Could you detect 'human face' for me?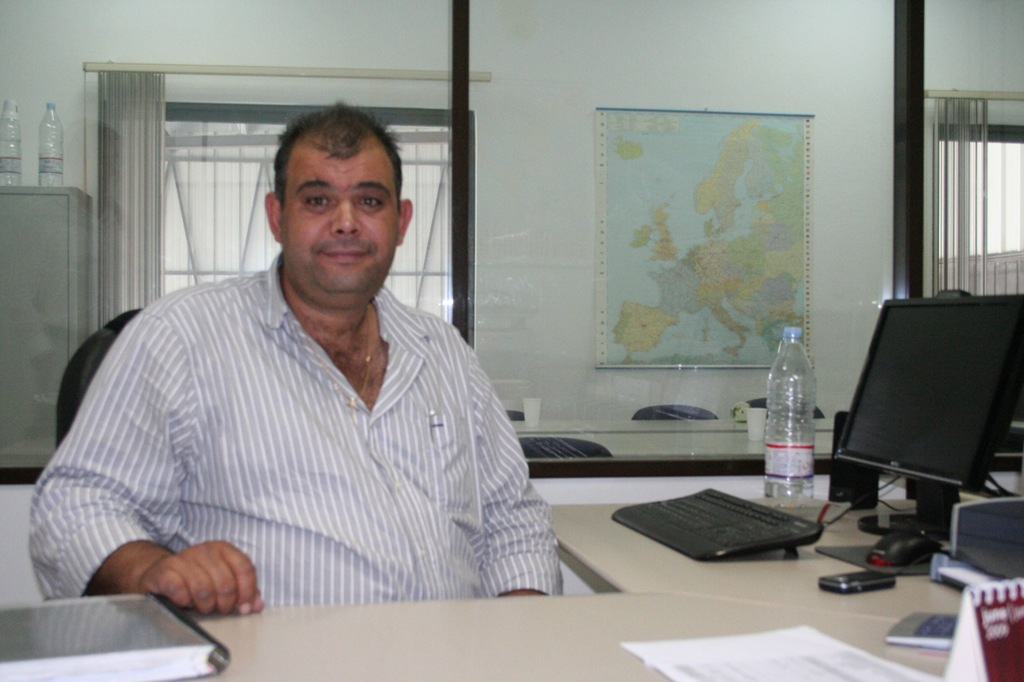
Detection result: rect(283, 140, 403, 300).
